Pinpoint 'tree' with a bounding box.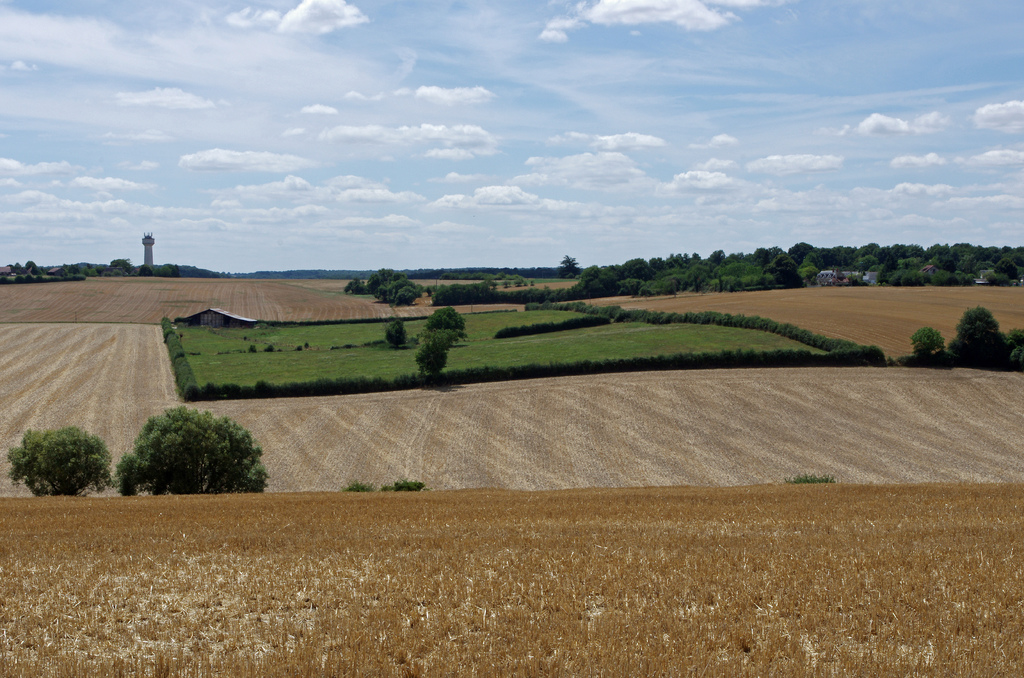
region(118, 404, 270, 496).
